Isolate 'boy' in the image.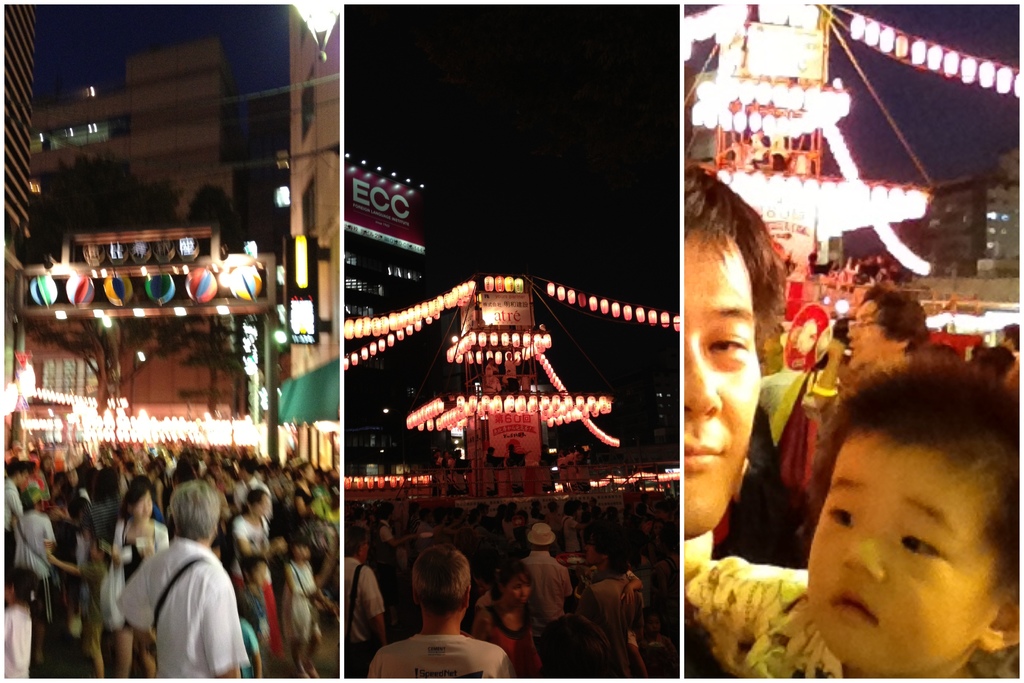
Isolated region: BBox(574, 569, 648, 680).
